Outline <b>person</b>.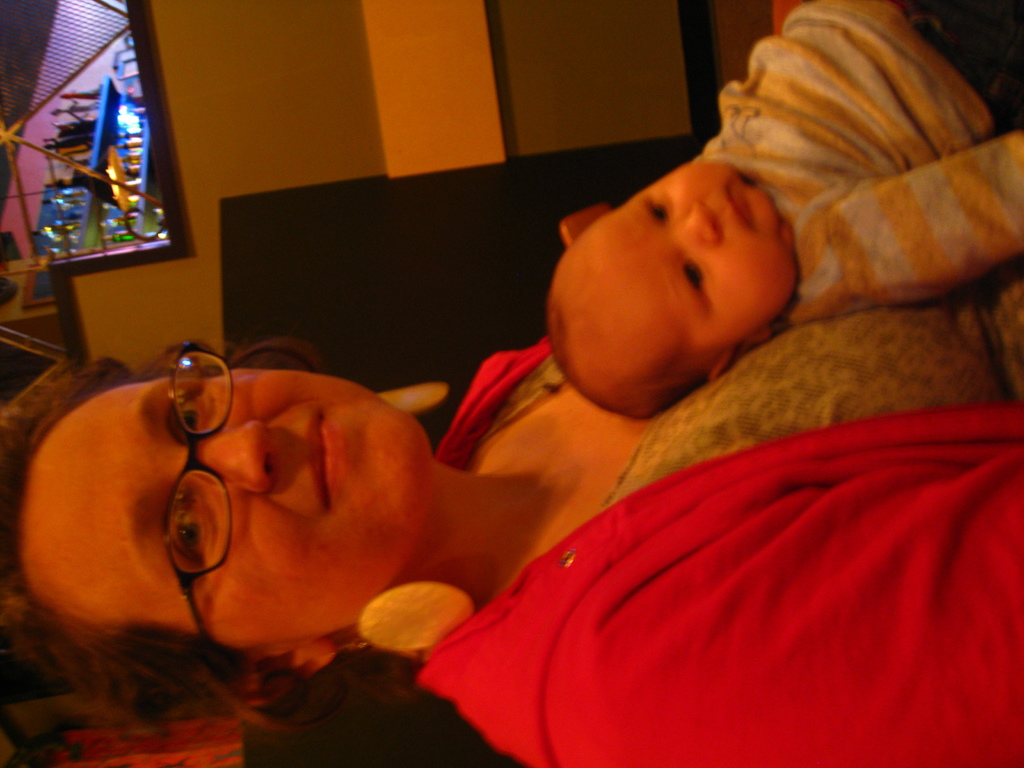
Outline: (x1=546, y1=0, x2=1023, y2=418).
